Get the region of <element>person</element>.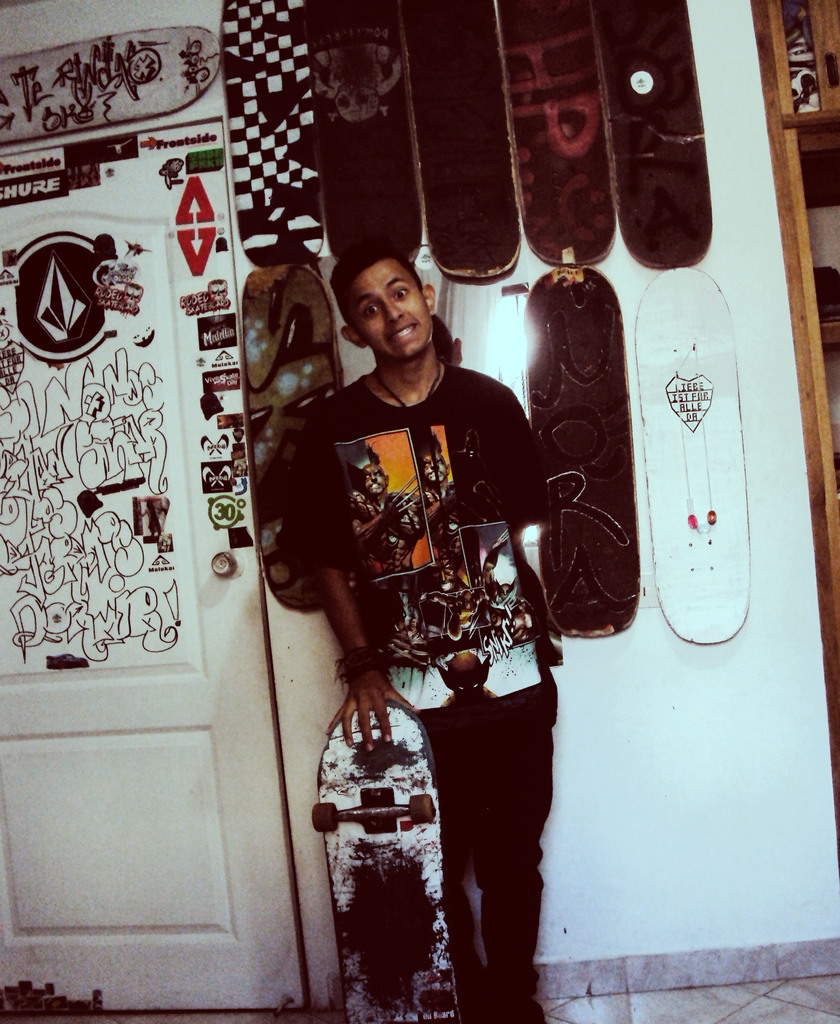
x1=279 y1=232 x2=578 y2=959.
